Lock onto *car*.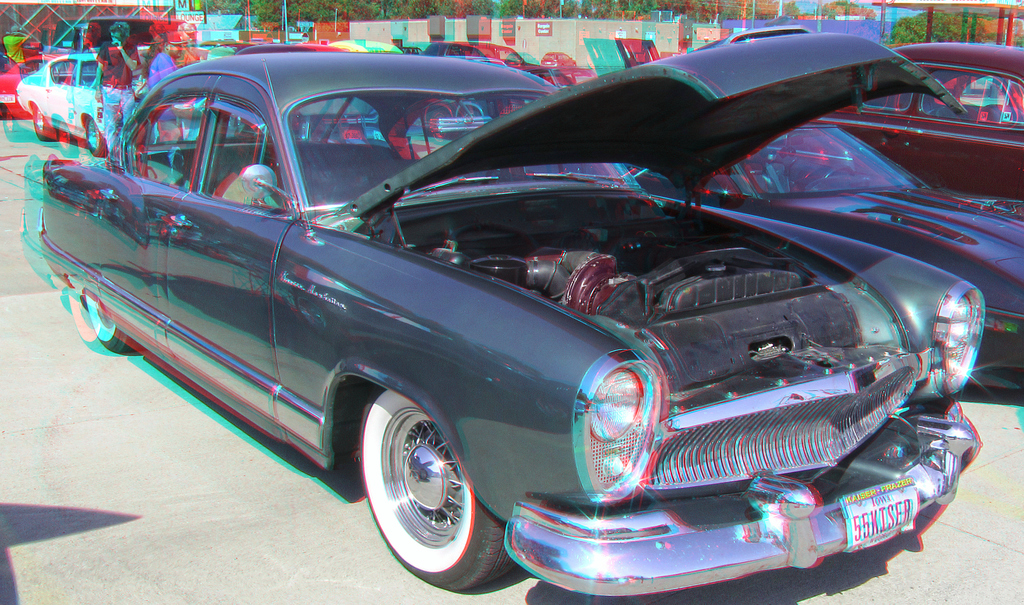
Locked: <region>40, 23, 1002, 601</region>.
